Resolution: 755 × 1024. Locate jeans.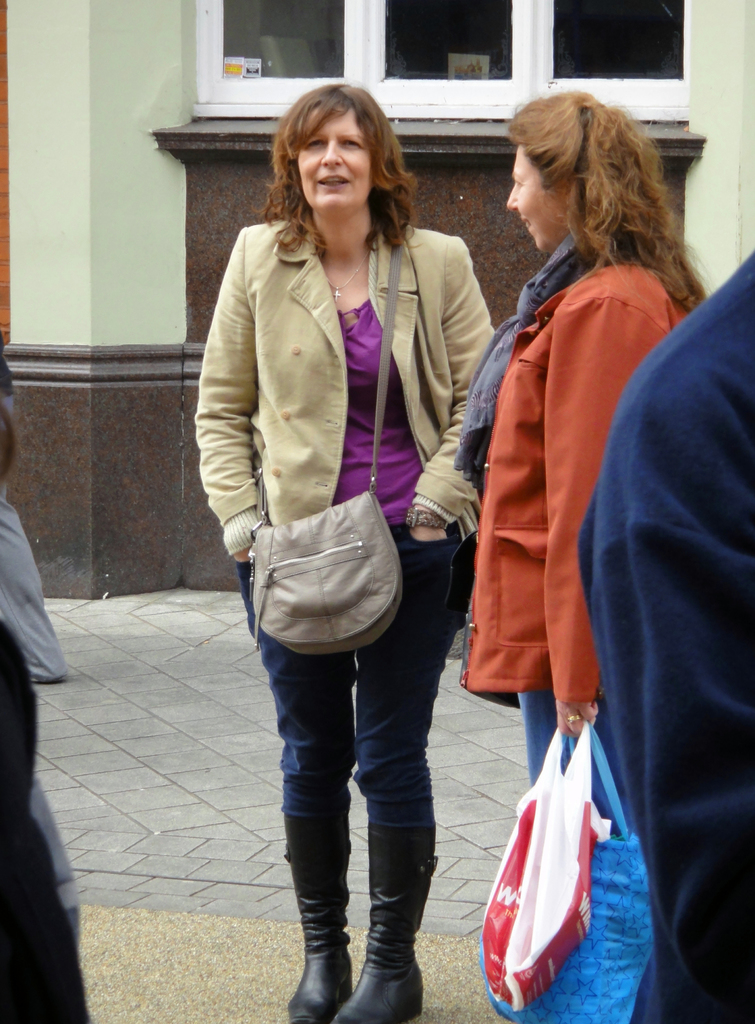
[left=242, top=554, right=465, bottom=972].
